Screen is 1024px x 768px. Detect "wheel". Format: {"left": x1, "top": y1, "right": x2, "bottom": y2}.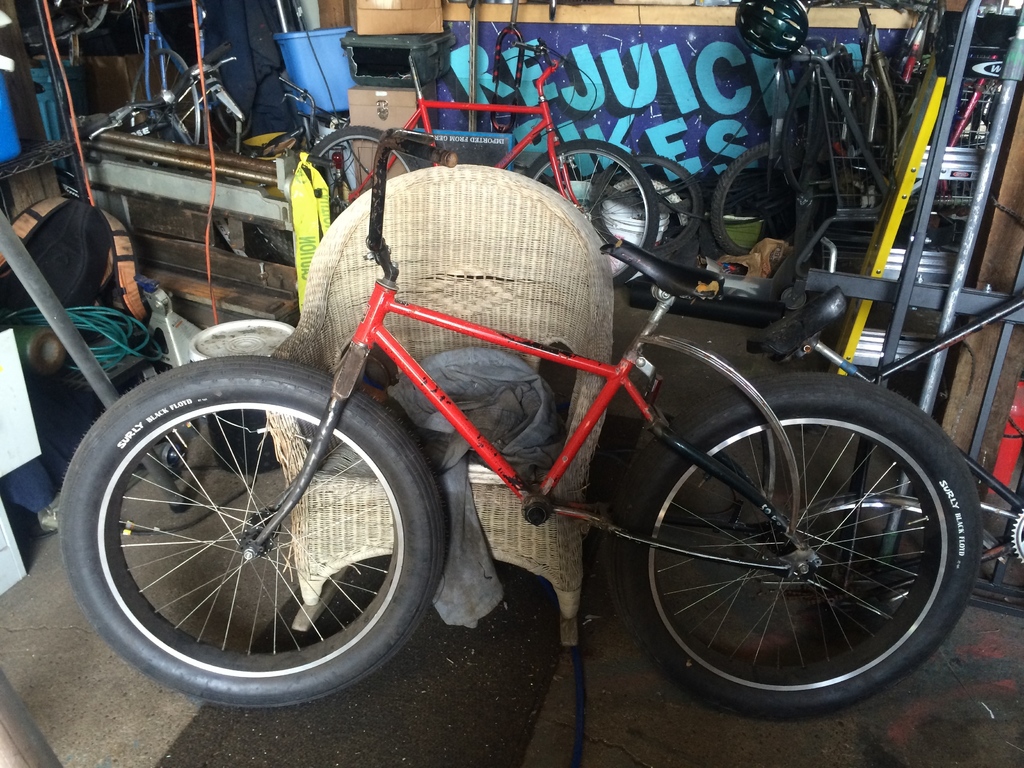
{"left": 525, "top": 135, "right": 655, "bottom": 283}.
